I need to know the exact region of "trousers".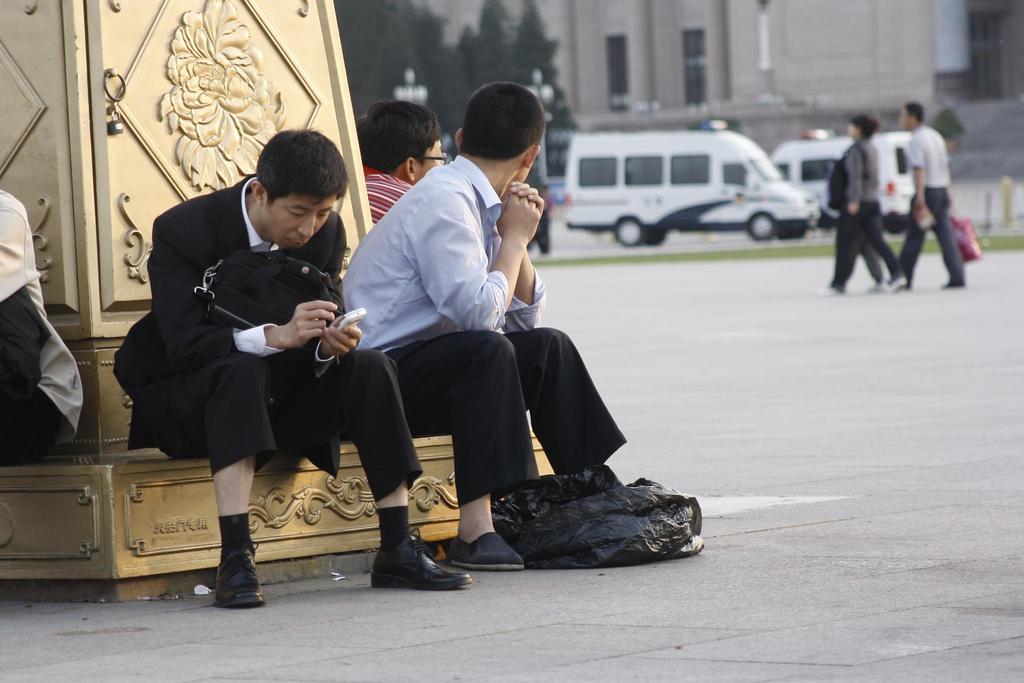
Region: 897:186:965:283.
